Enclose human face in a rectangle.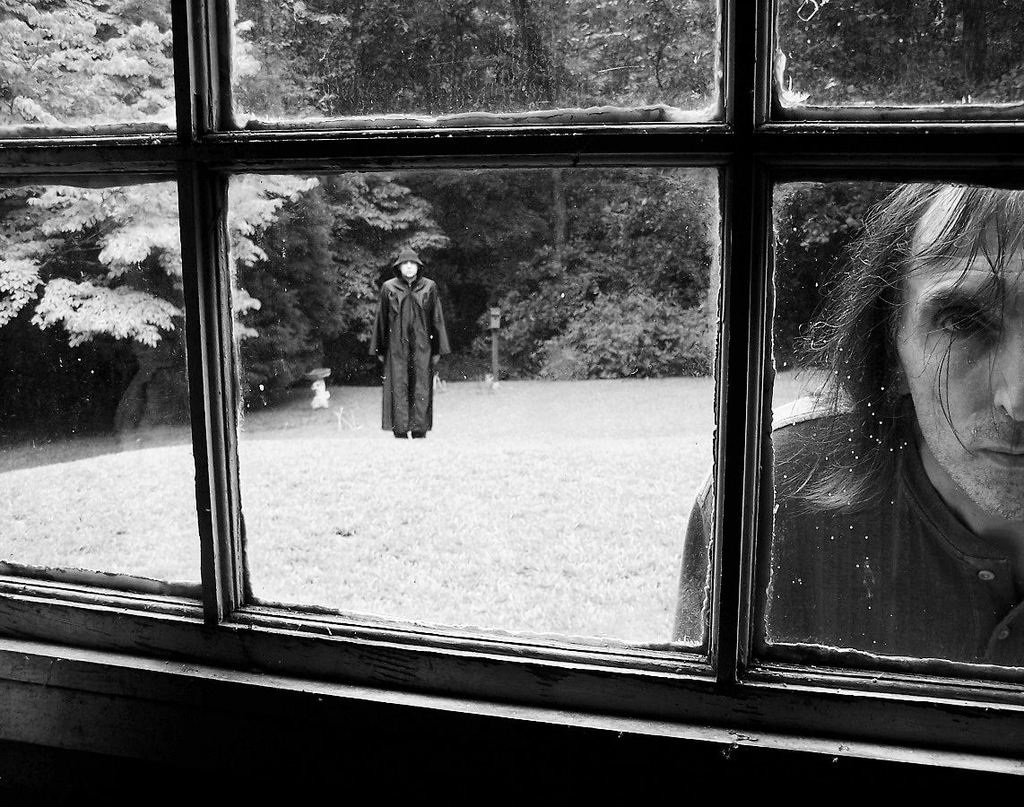
895/208/1023/521.
